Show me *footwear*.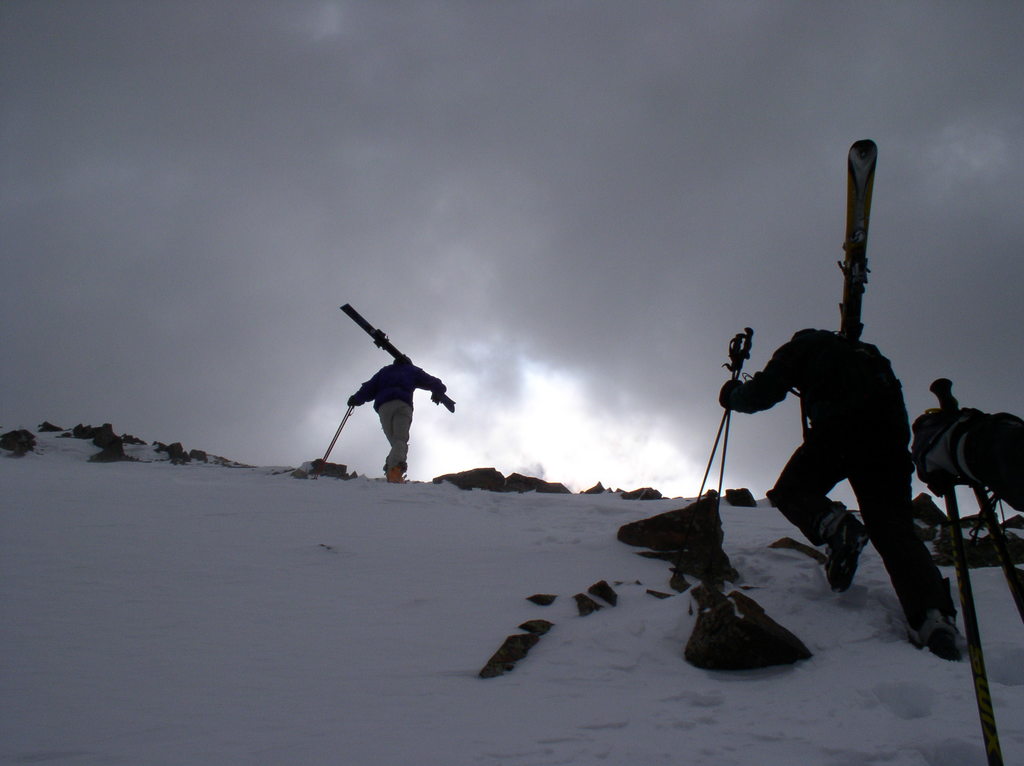
*footwear* is here: <region>896, 611, 966, 664</region>.
